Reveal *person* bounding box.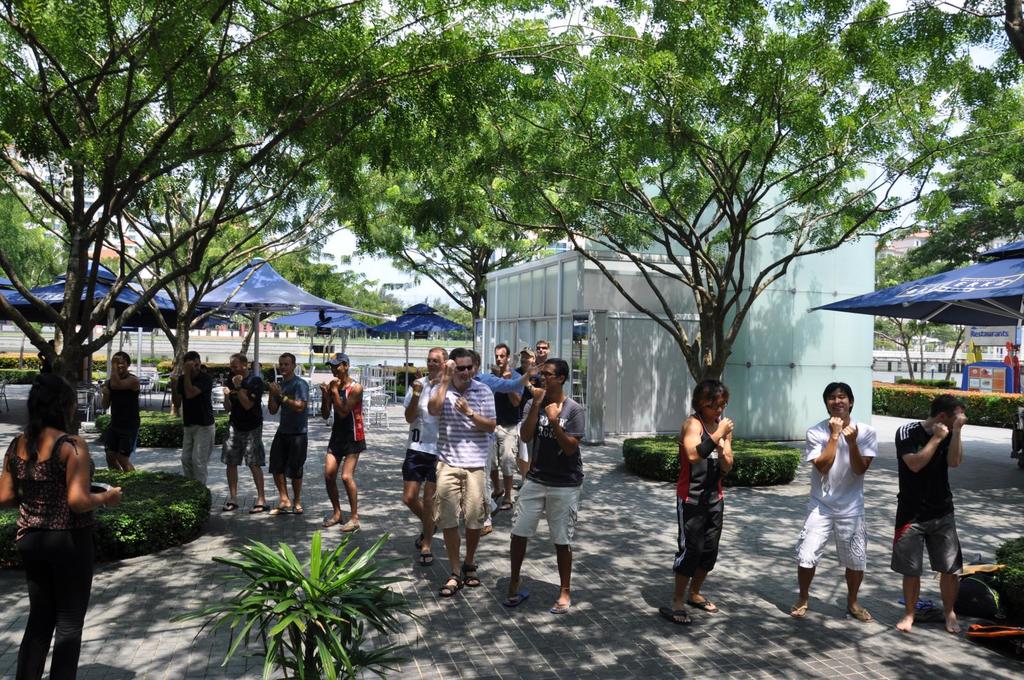
Revealed: (264, 346, 304, 507).
